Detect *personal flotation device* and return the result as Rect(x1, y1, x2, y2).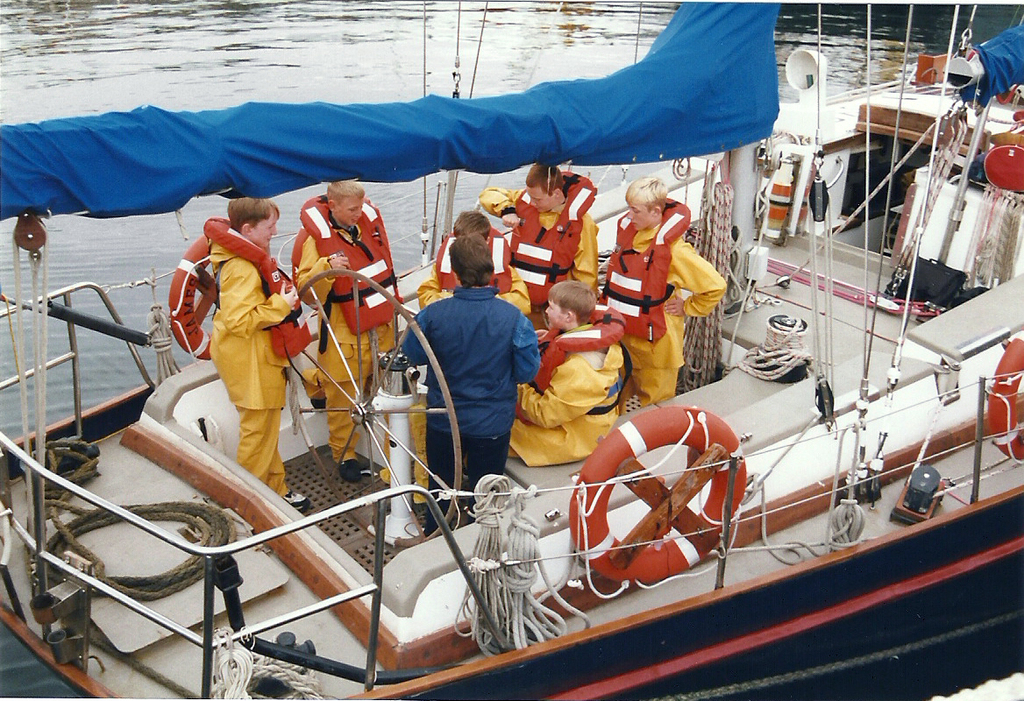
Rect(201, 216, 313, 362).
